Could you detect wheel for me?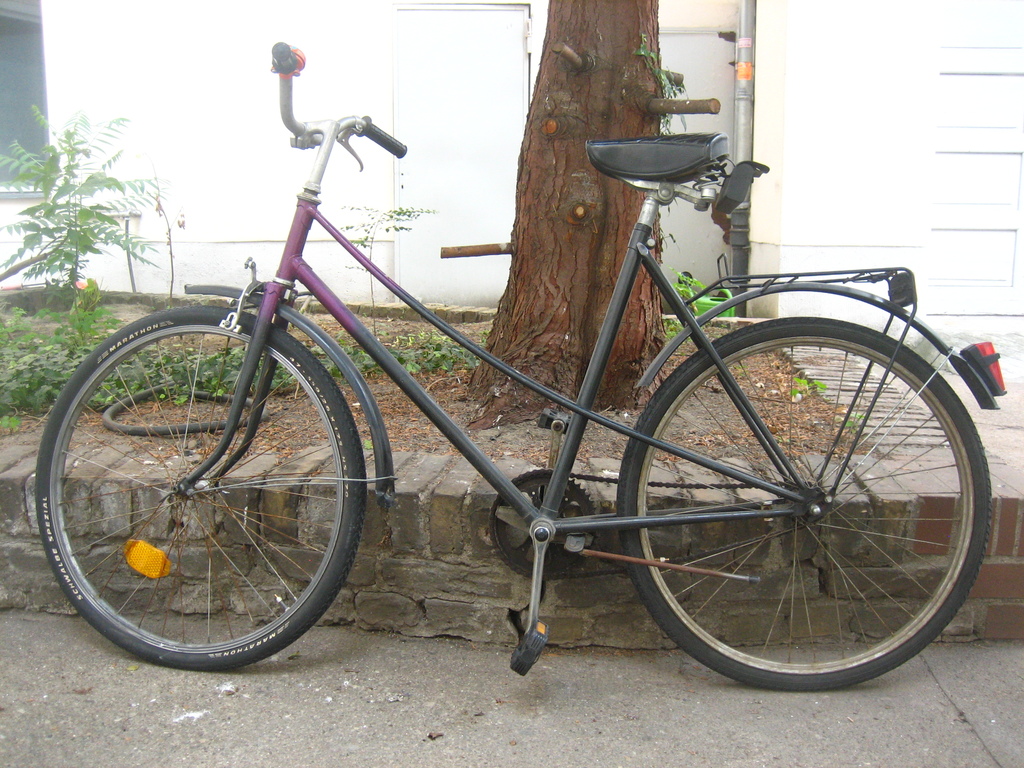
Detection result: Rect(614, 315, 996, 698).
